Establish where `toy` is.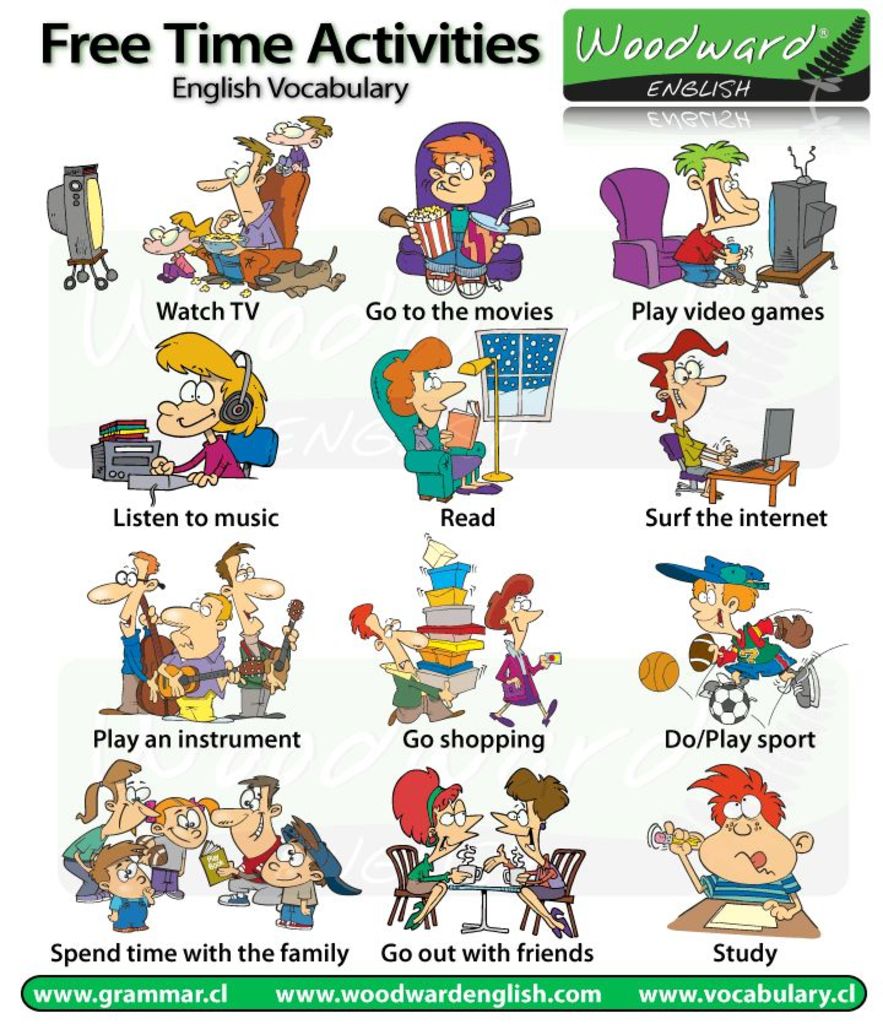
Established at 595:164:688:292.
